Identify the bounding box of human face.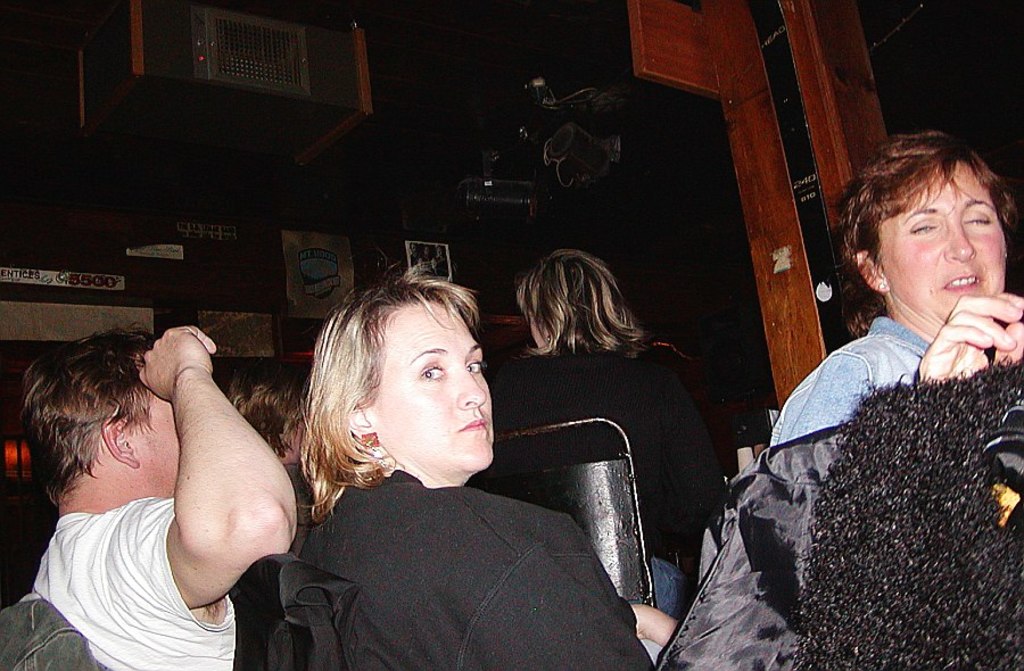
(892, 156, 1002, 321).
